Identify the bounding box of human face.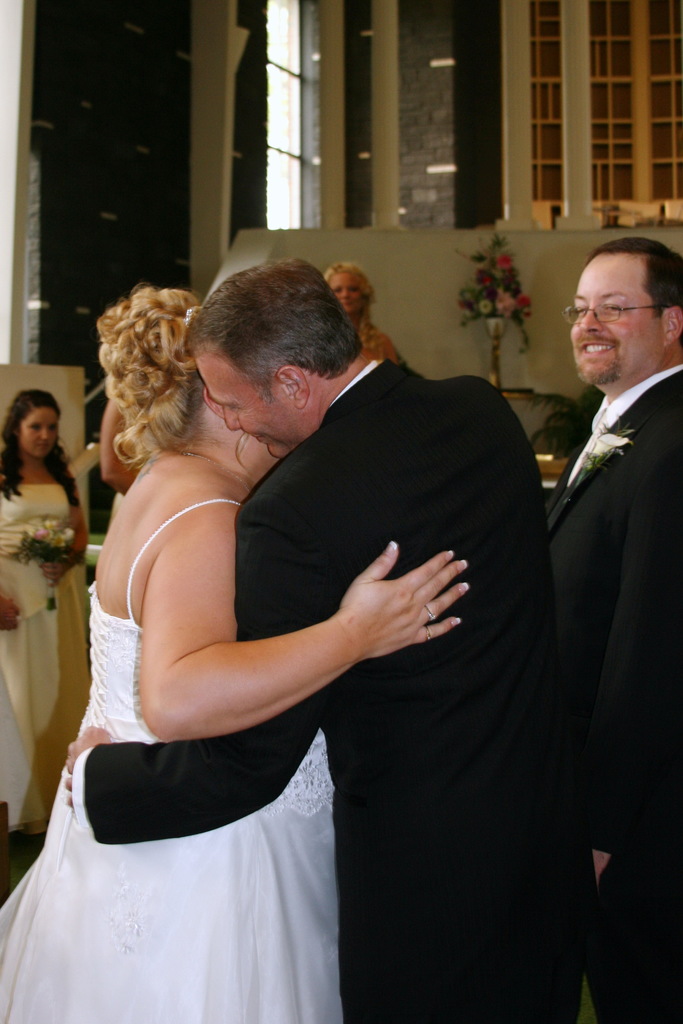
Rect(17, 407, 59, 456).
